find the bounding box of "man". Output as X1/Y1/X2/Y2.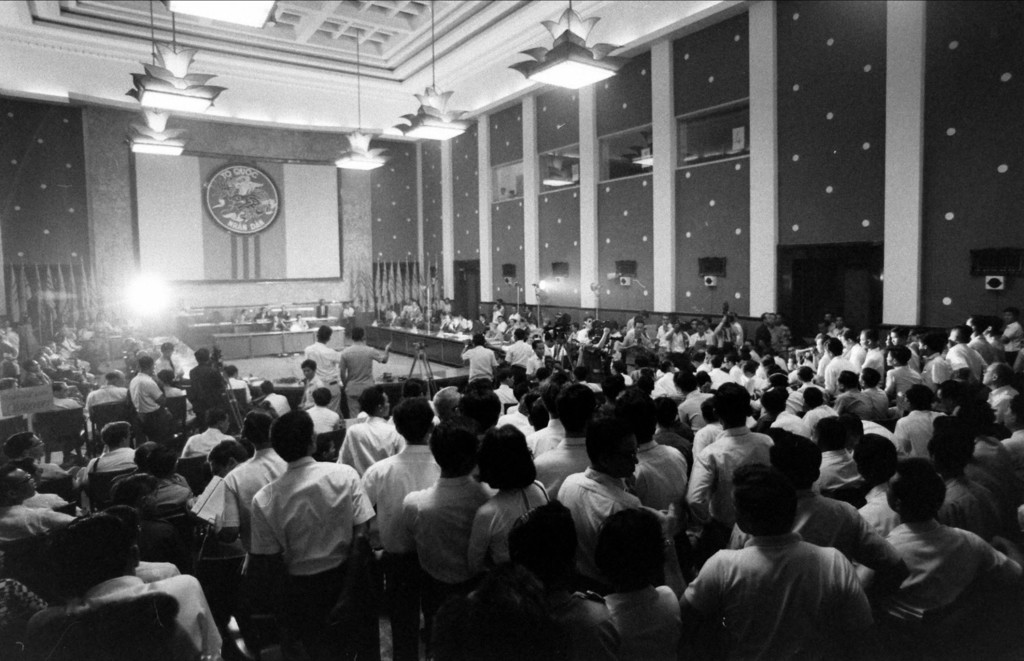
339/329/392/417.
